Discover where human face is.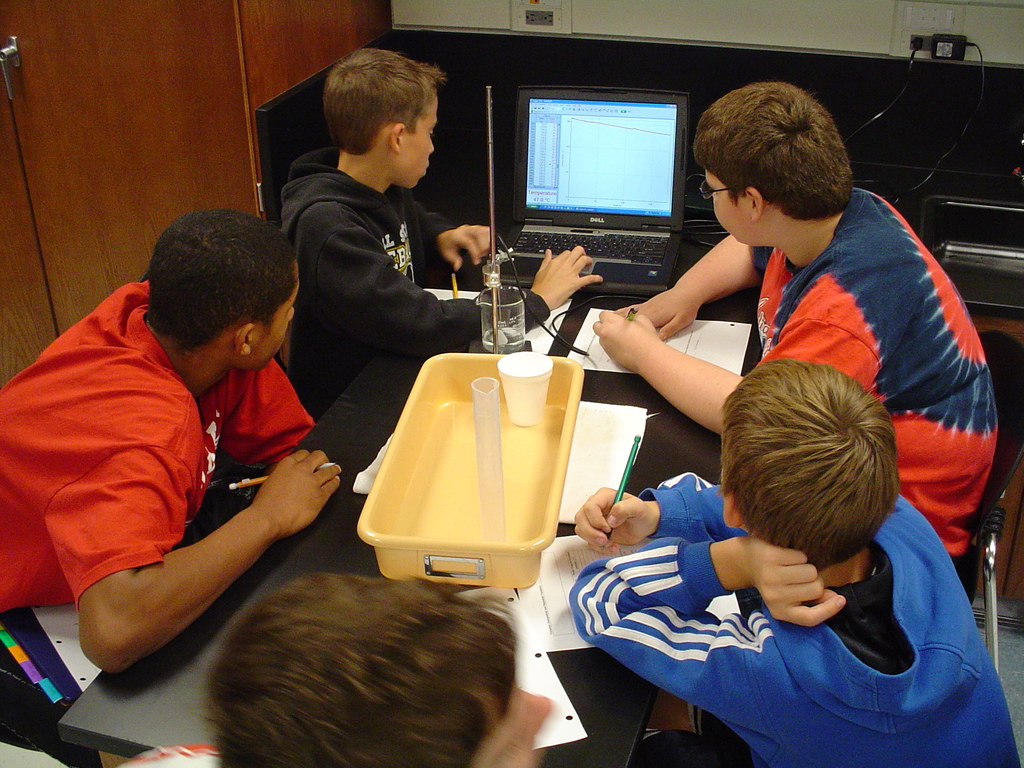
Discovered at {"left": 474, "top": 685, "right": 551, "bottom": 767}.
